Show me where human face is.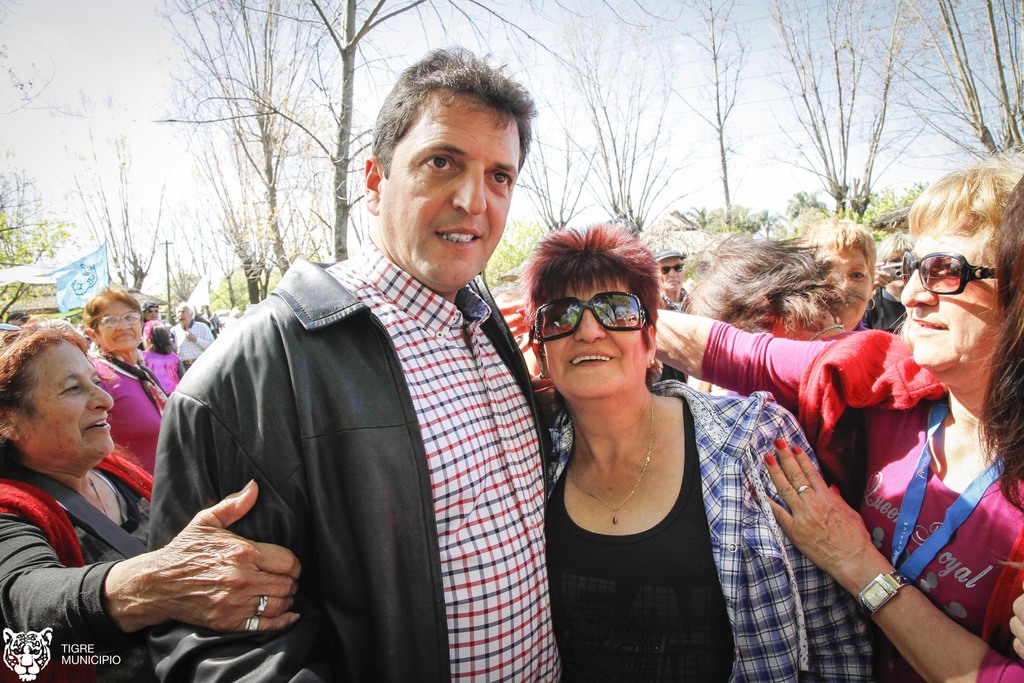
human face is at pyautogui.locateOnScreen(902, 225, 995, 374).
